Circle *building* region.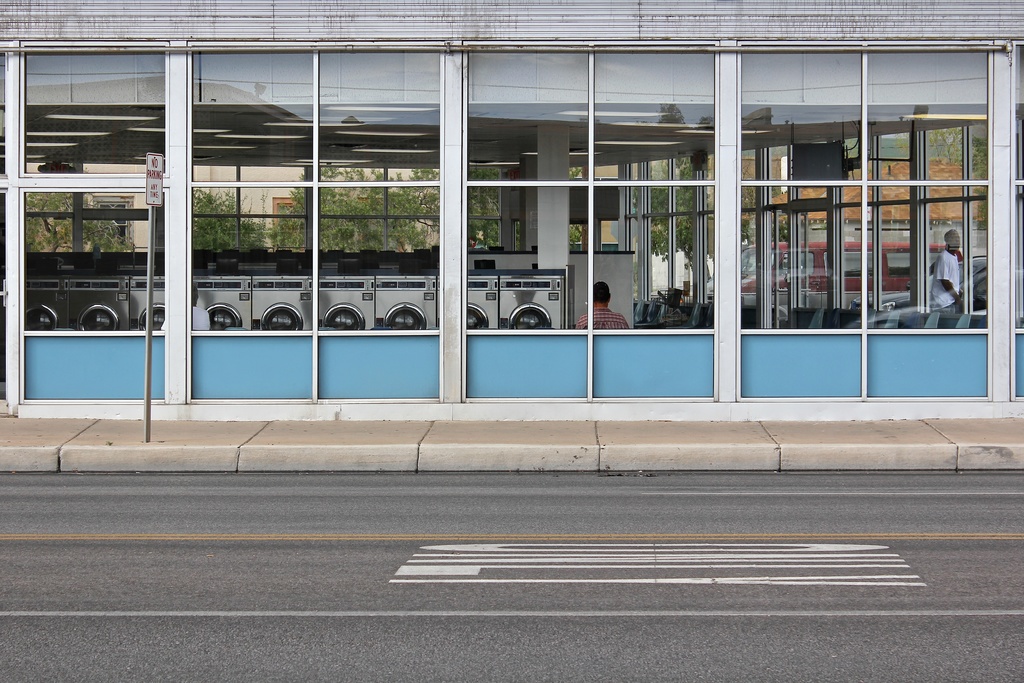
Region: detection(0, 0, 1023, 407).
